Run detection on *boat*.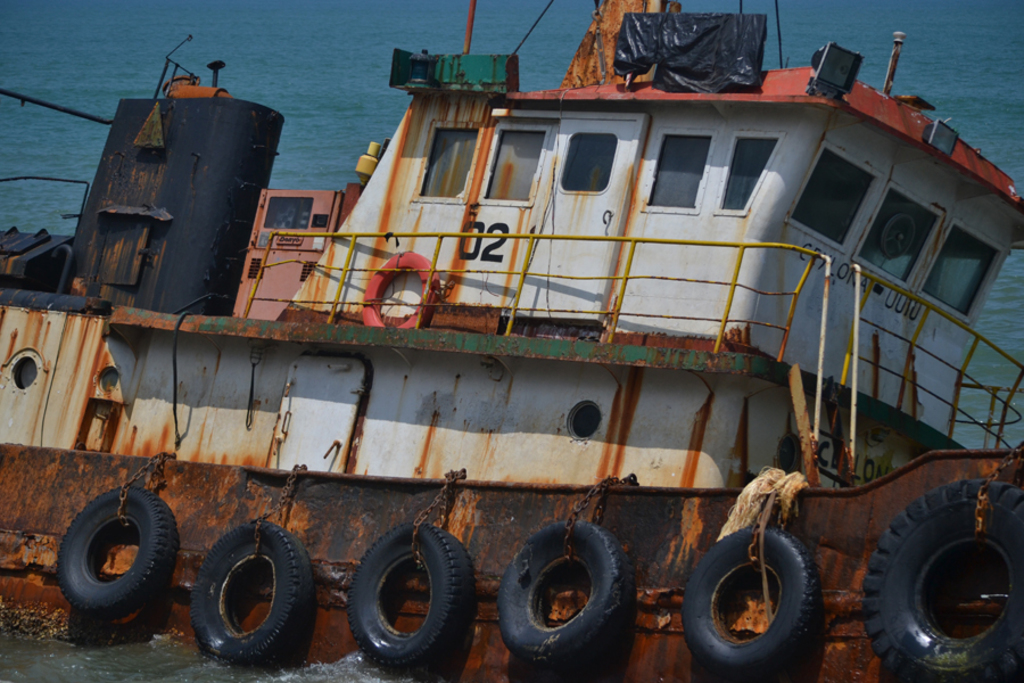
Result: detection(30, 0, 1023, 682).
